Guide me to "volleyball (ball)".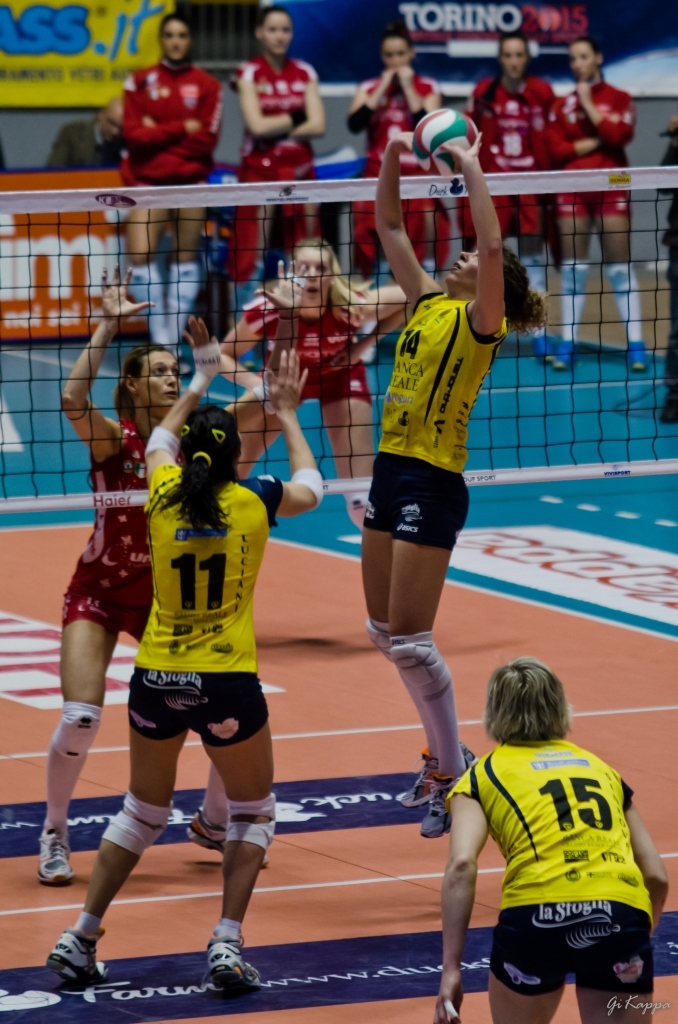
Guidance: <bbox>413, 102, 478, 178</bbox>.
